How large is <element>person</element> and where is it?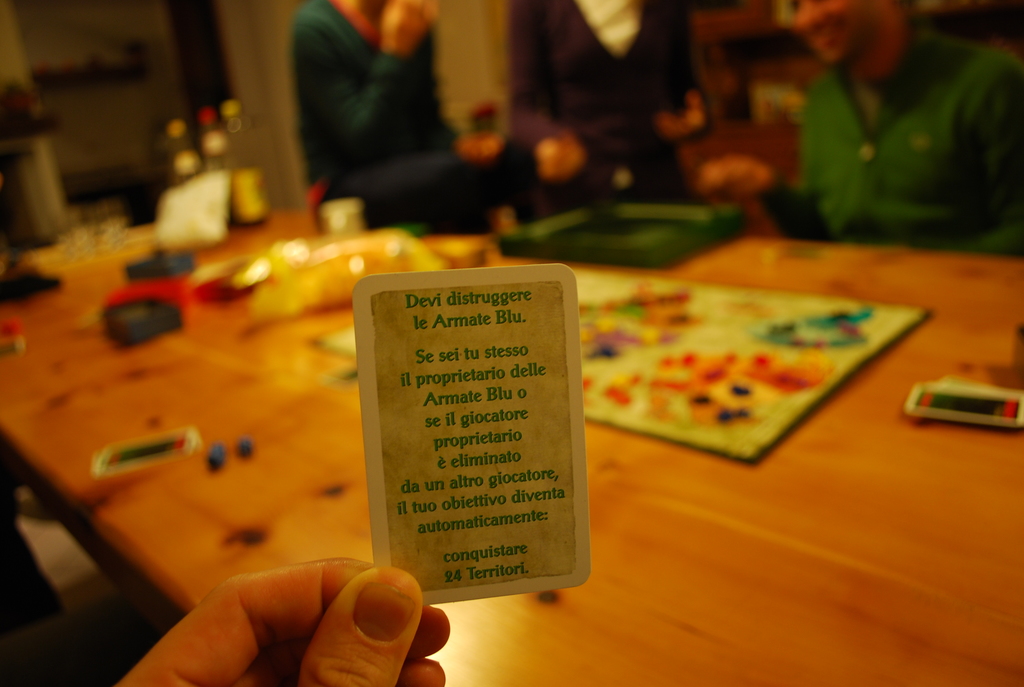
Bounding box: x1=765 y1=28 x2=1007 y2=272.
